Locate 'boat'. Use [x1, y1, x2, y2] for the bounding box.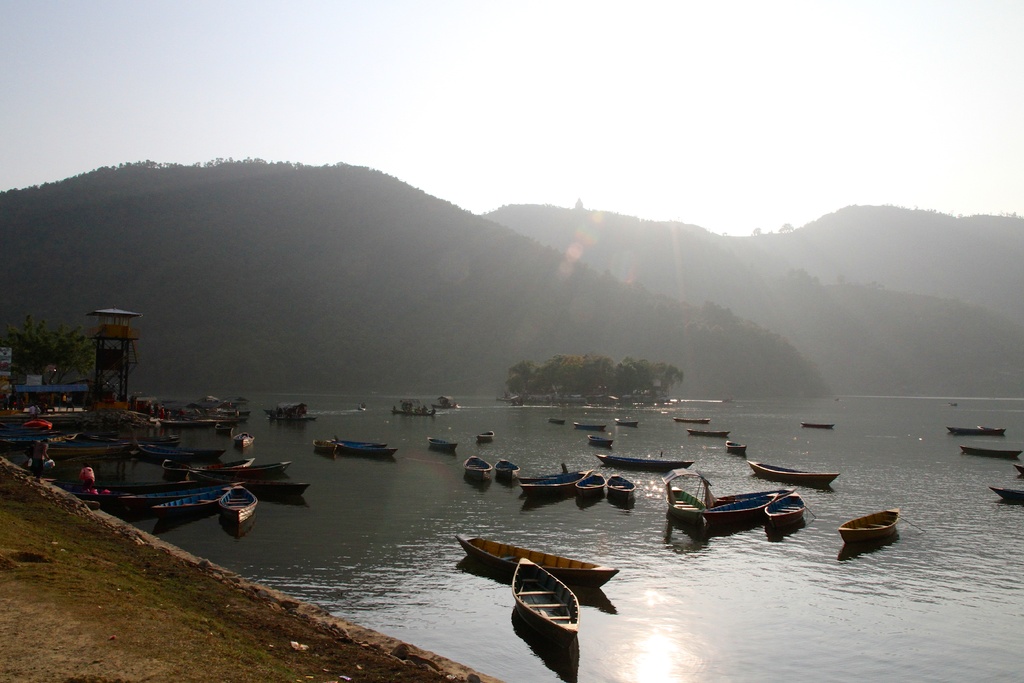
[477, 429, 493, 442].
